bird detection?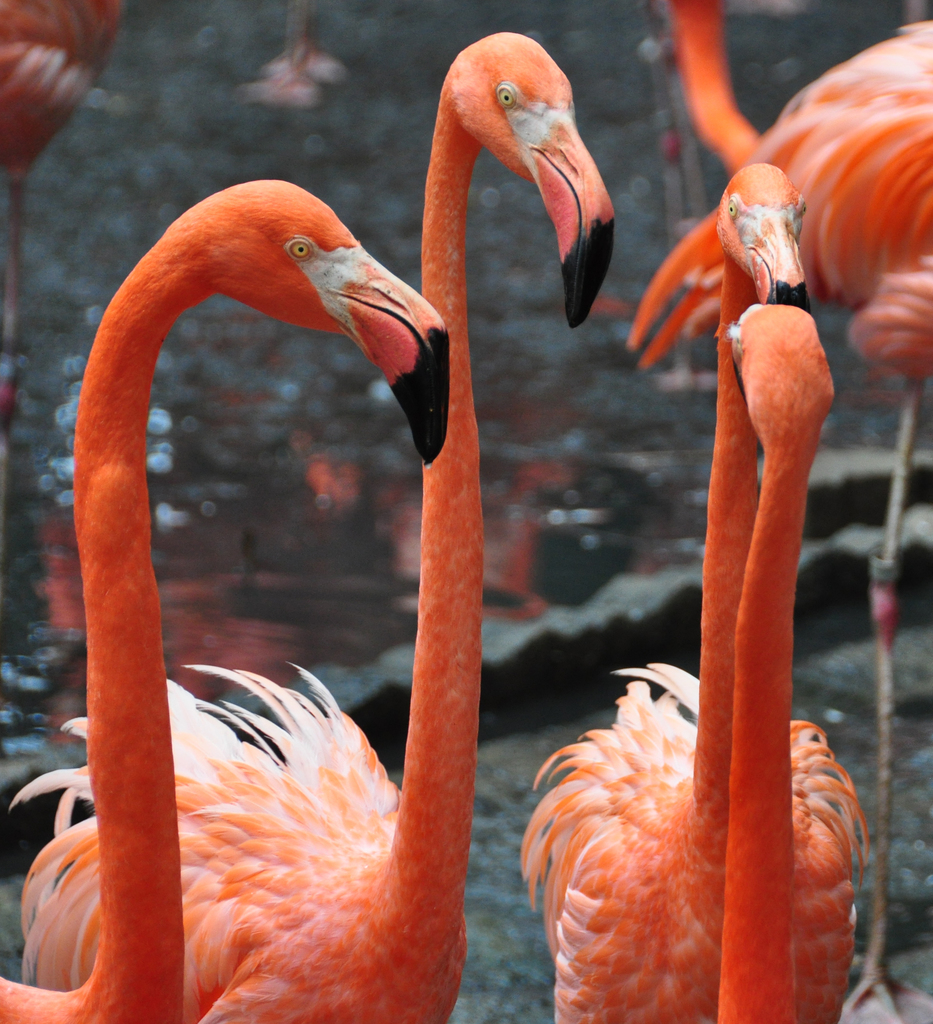
region(521, 164, 803, 1023)
